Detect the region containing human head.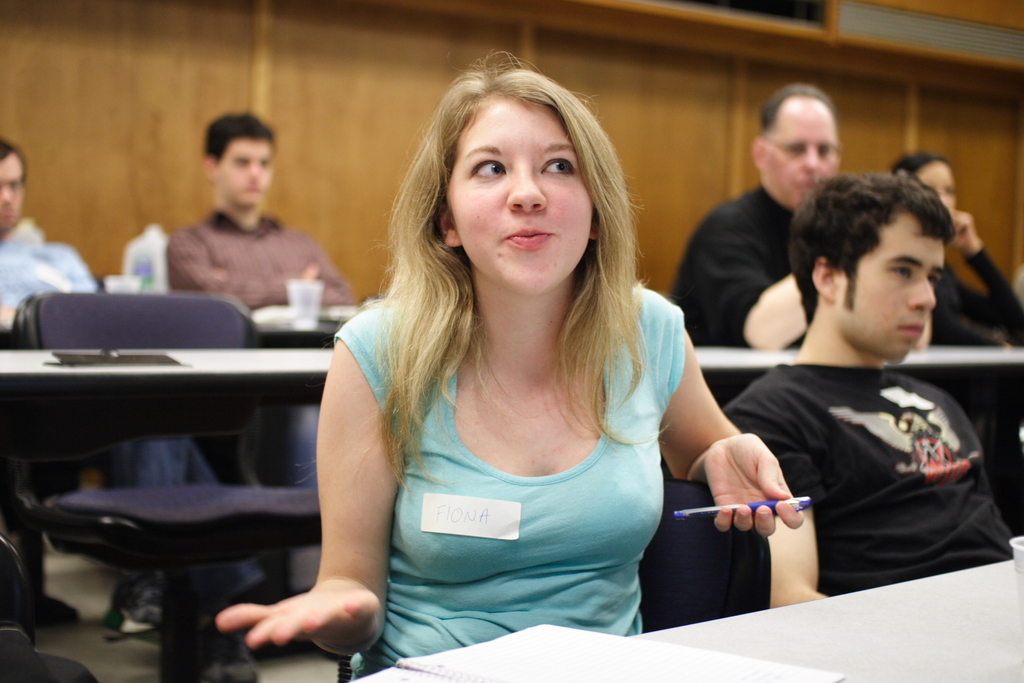
<box>788,176,954,366</box>.
